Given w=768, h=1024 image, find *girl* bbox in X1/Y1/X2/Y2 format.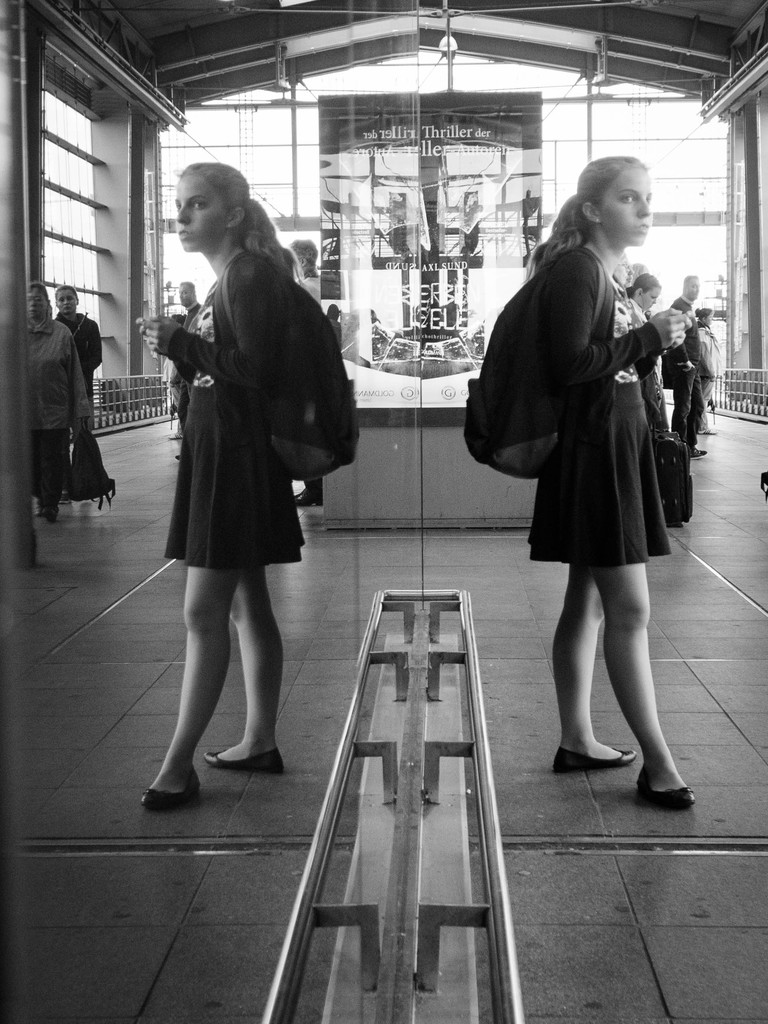
468/161/690/805.
